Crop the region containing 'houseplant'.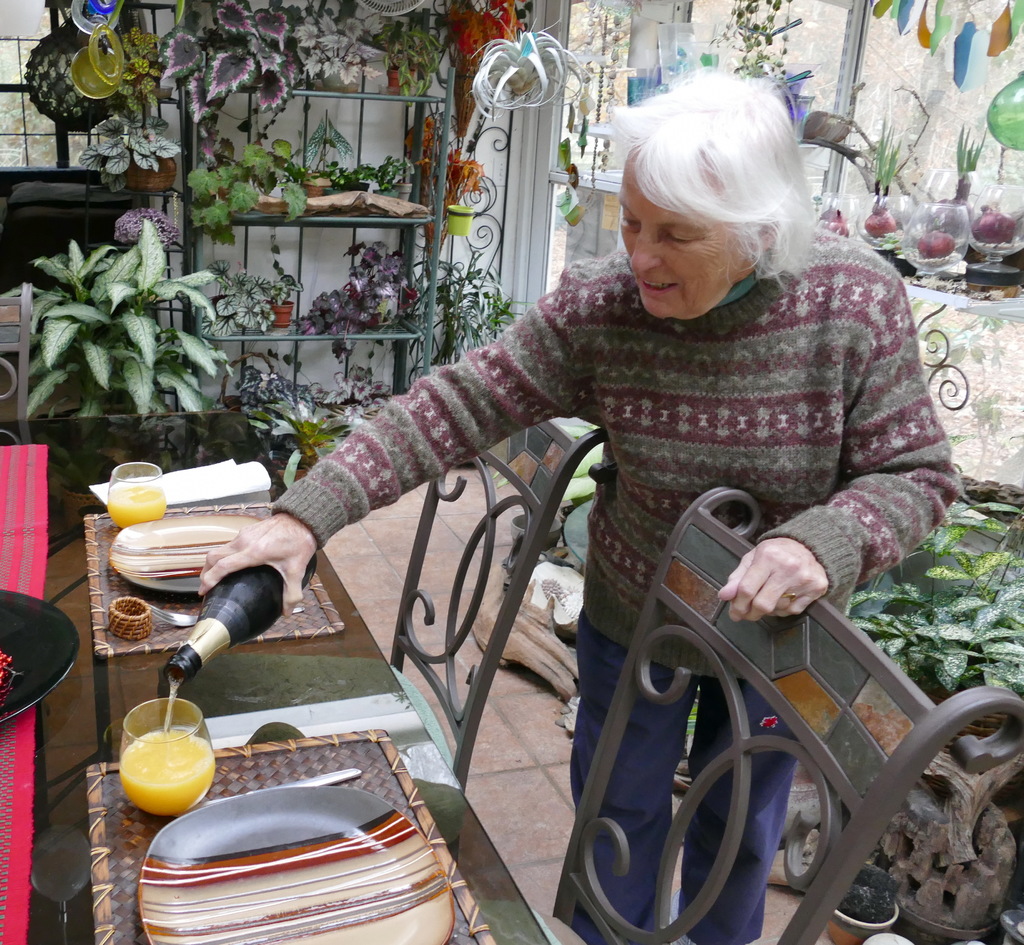
Crop region: 371, 156, 414, 200.
